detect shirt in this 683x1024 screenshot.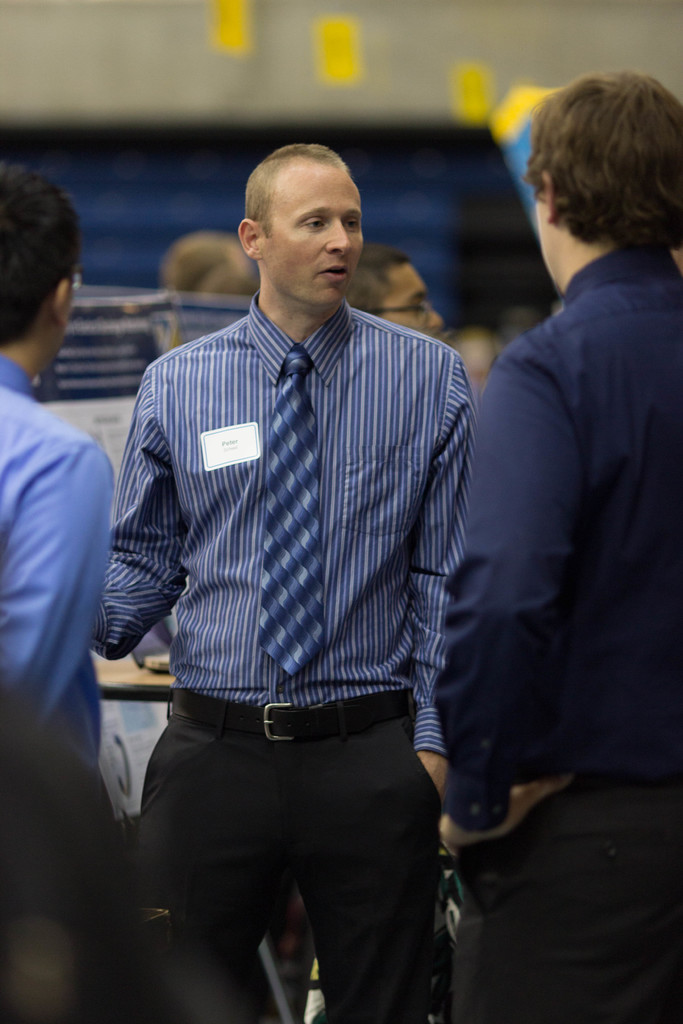
Detection: l=120, t=249, r=497, b=782.
